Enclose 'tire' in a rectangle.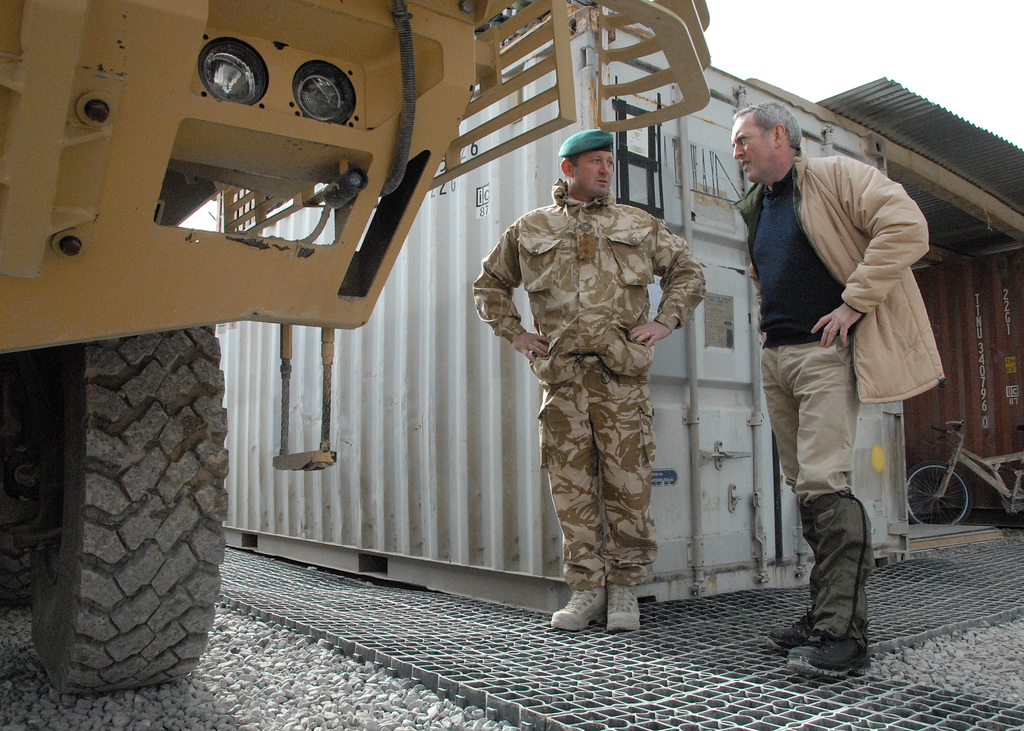
l=0, t=351, r=29, b=604.
